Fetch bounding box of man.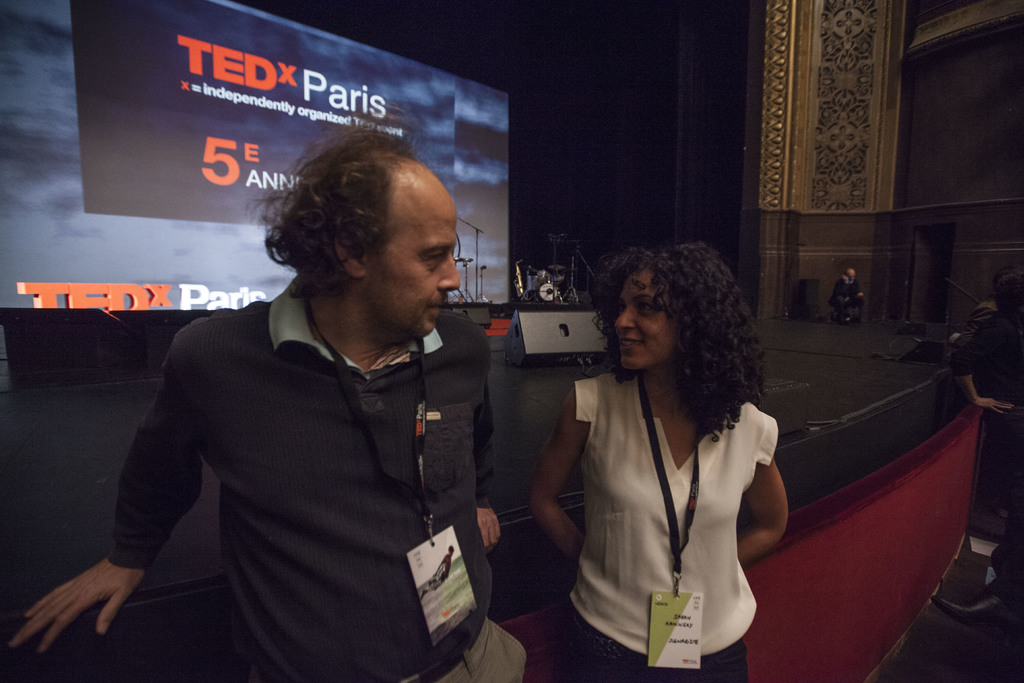
Bbox: box=[8, 132, 517, 682].
